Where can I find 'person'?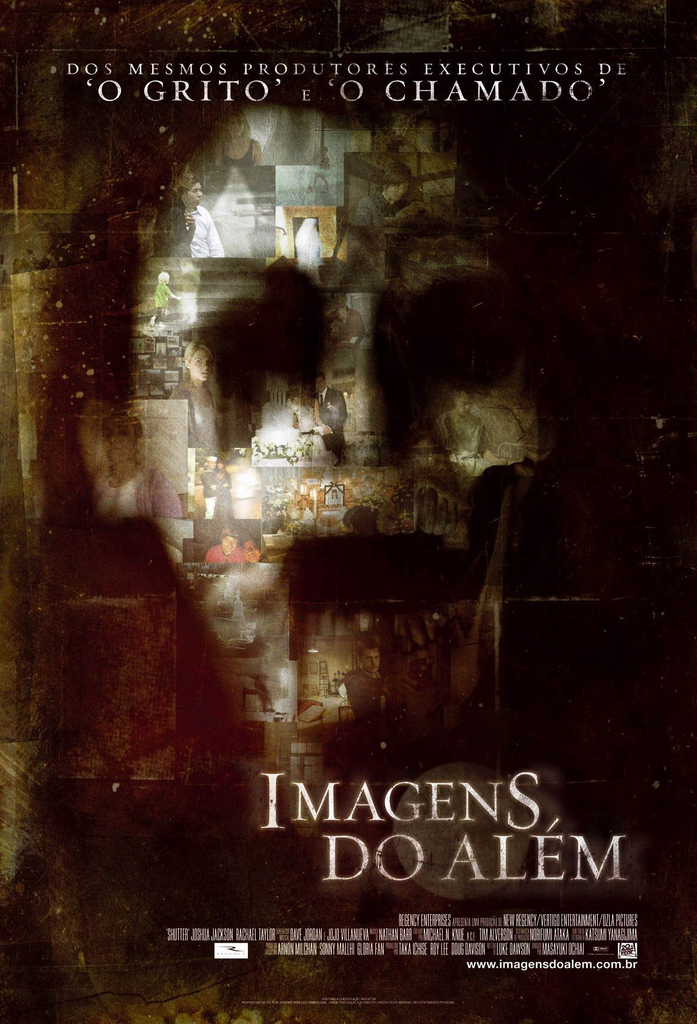
You can find it at x1=8 y1=61 x2=664 y2=1023.
